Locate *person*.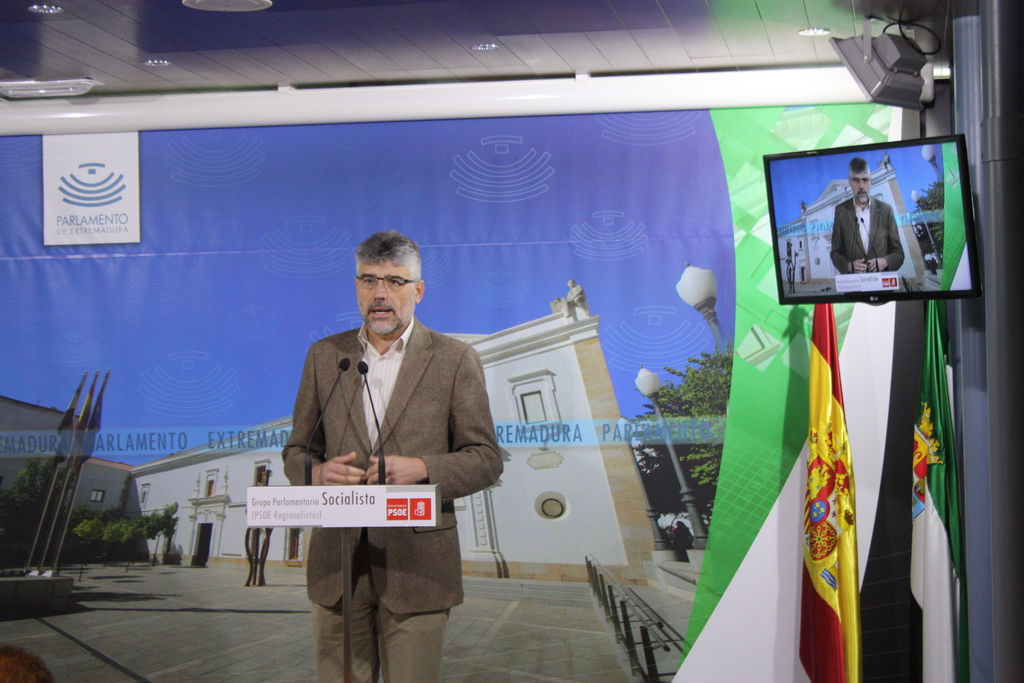
Bounding box: Rect(833, 158, 906, 273).
